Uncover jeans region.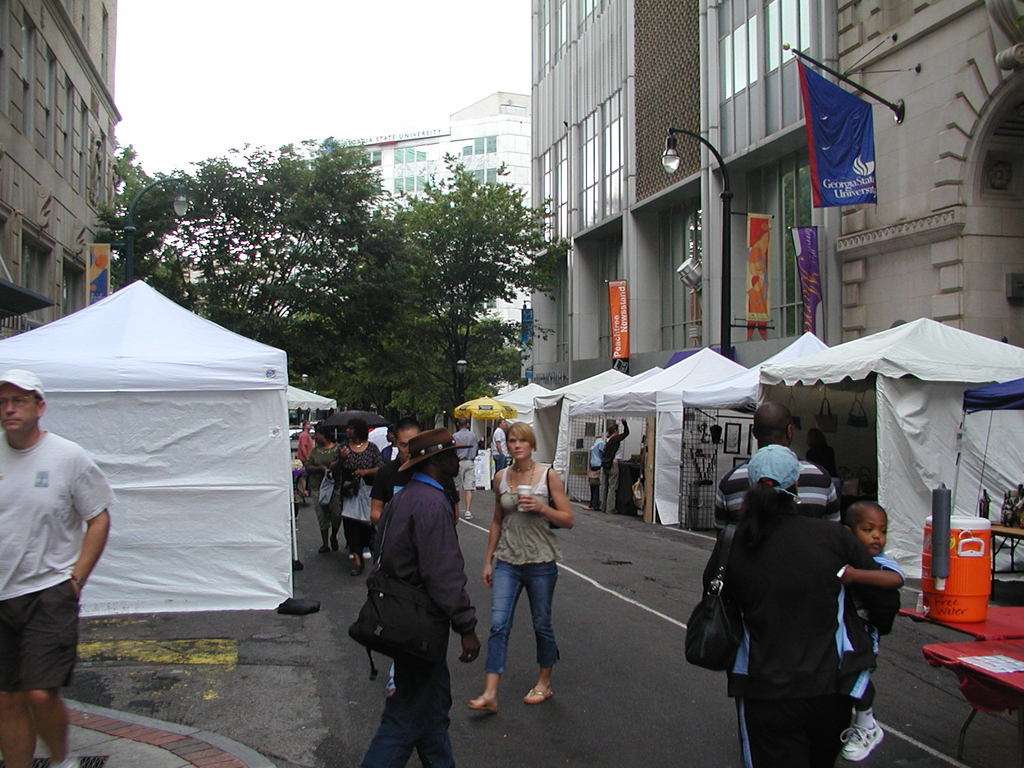
Uncovered: bbox=[590, 481, 599, 508].
